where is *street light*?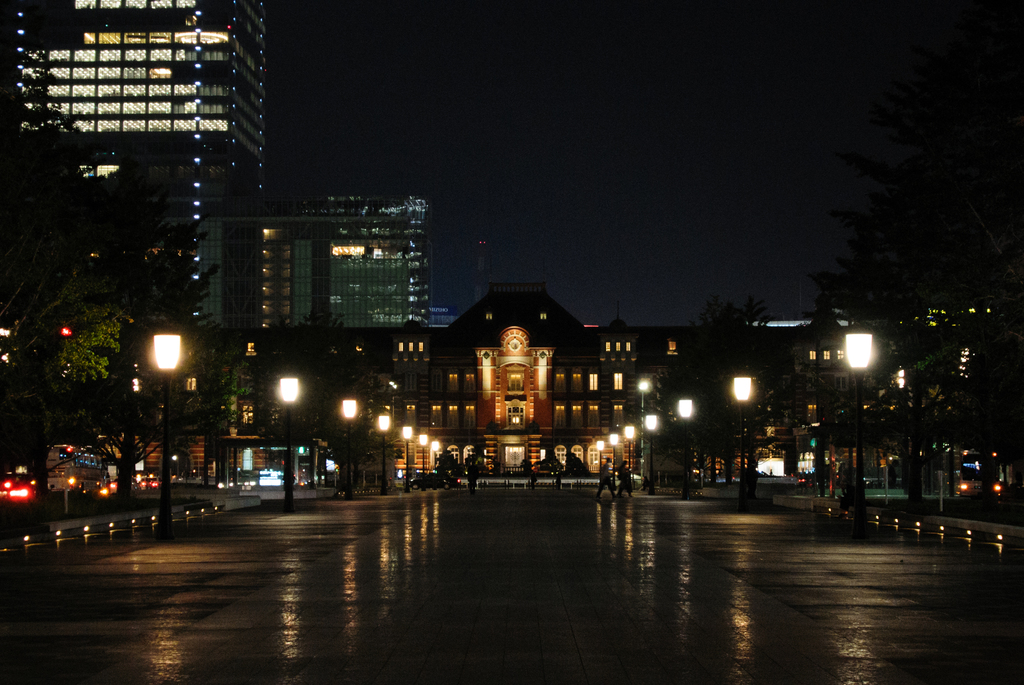
[left=276, top=374, right=305, bottom=501].
